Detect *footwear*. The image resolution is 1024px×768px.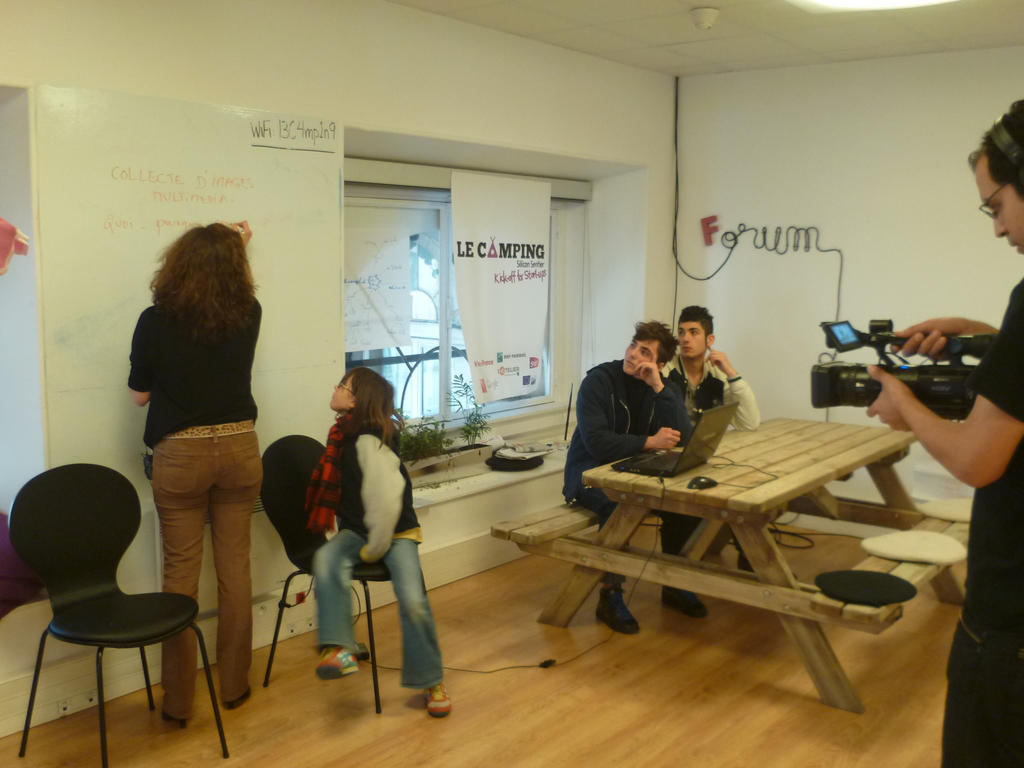
(left=656, top=584, right=708, bottom=621).
